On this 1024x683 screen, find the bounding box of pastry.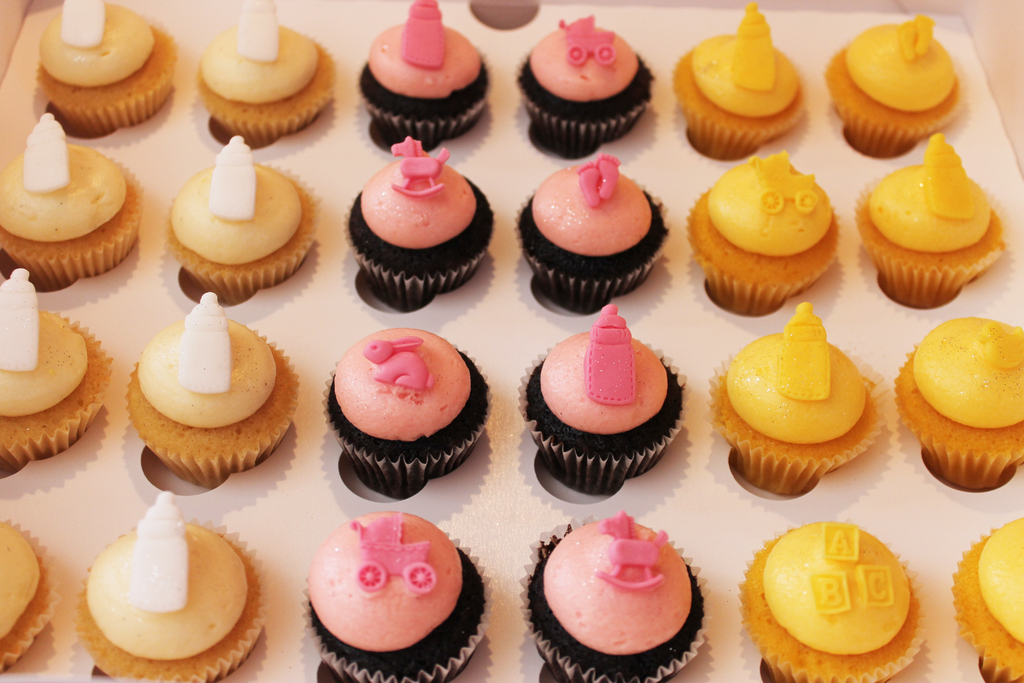
Bounding box: BBox(690, 151, 842, 320).
